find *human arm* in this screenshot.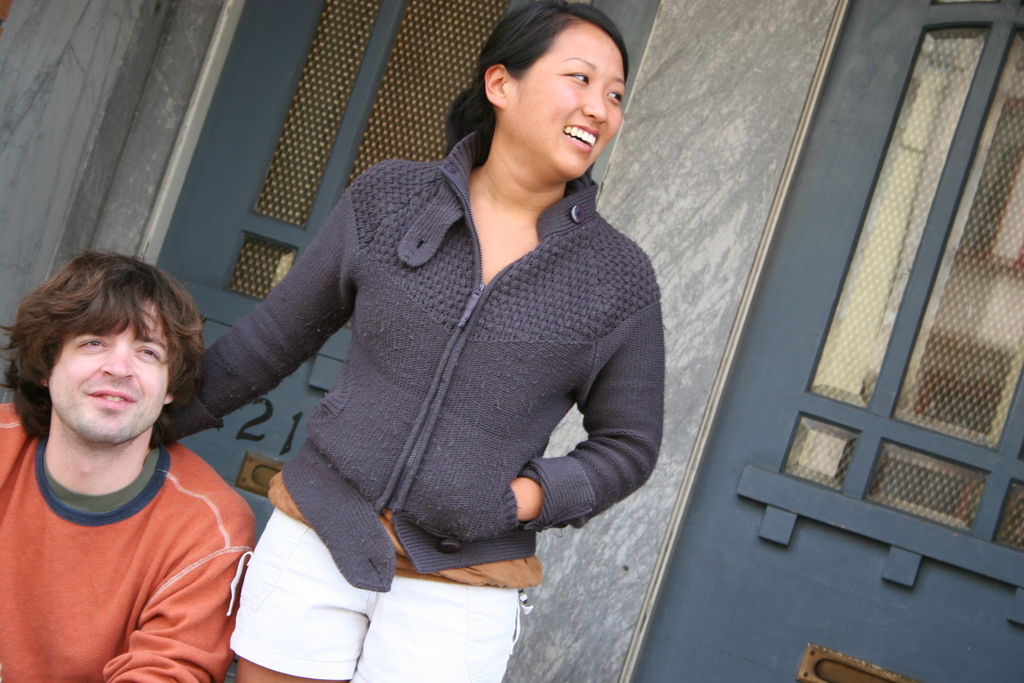
The bounding box for *human arm* is bbox(189, 236, 335, 436).
